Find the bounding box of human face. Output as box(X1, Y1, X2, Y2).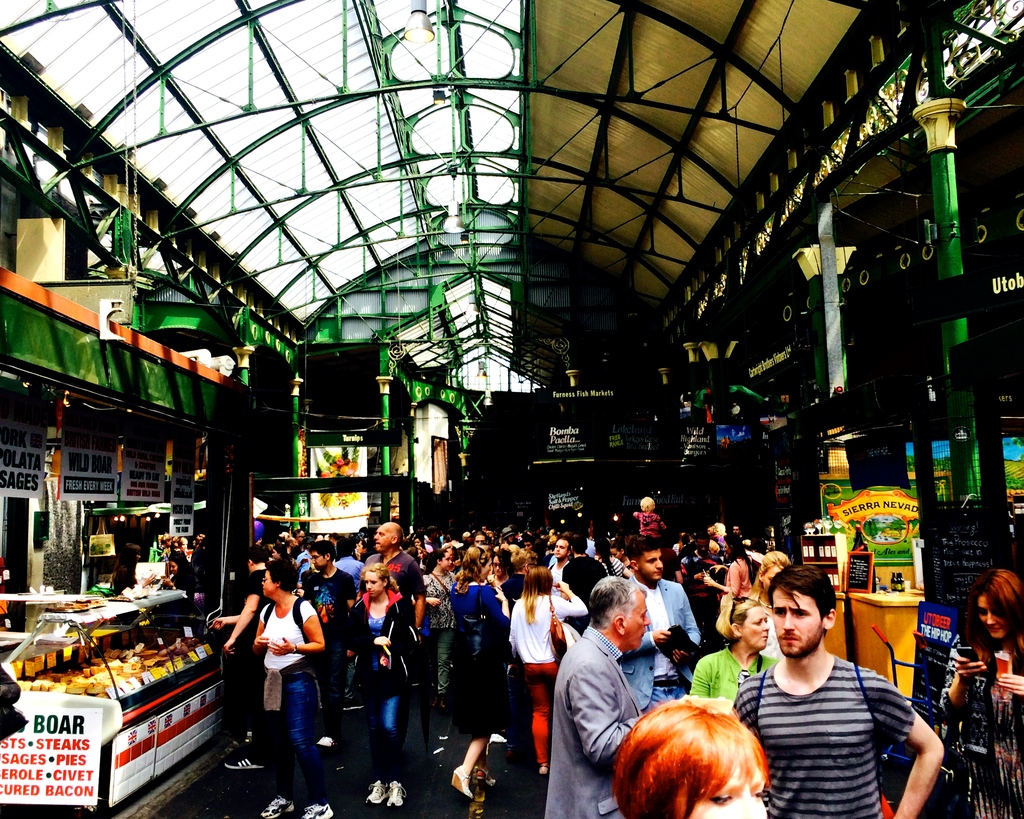
box(308, 547, 323, 569).
